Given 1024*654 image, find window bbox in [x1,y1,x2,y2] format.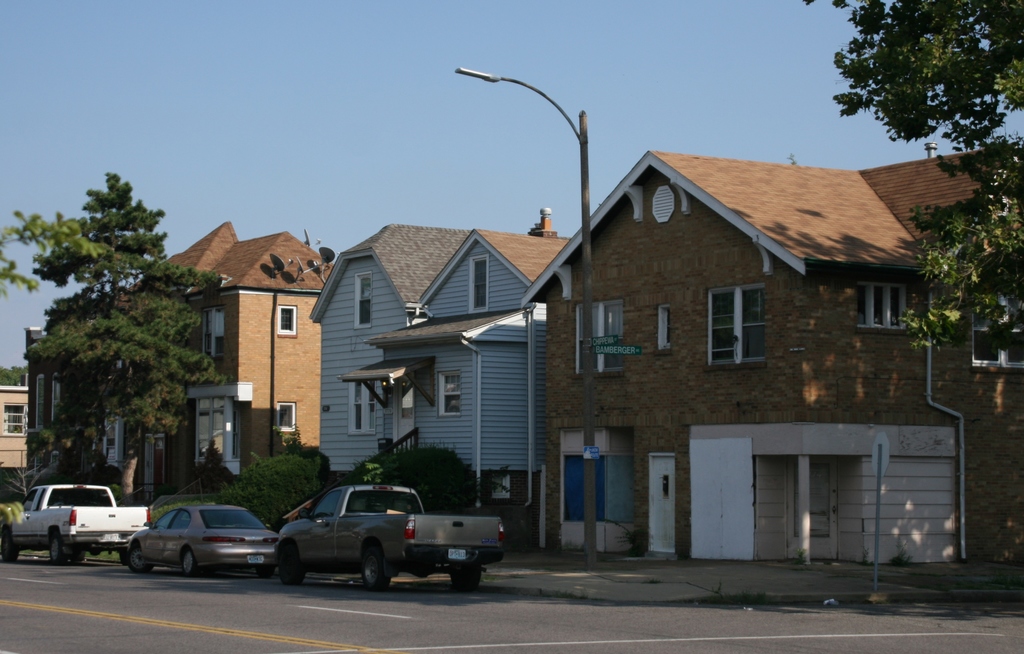
[34,450,49,471].
